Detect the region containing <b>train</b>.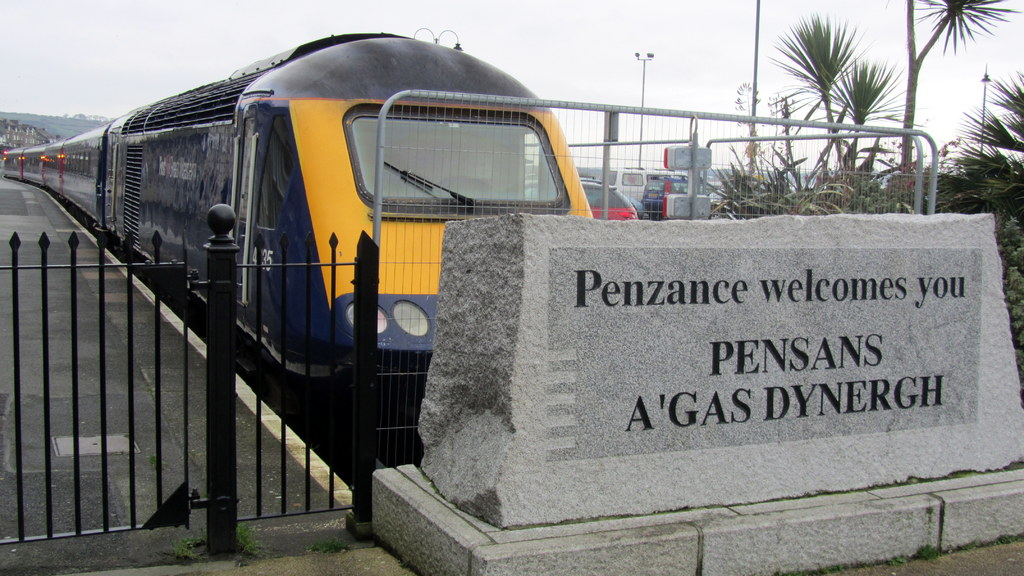
[x1=3, y1=35, x2=595, y2=407].
